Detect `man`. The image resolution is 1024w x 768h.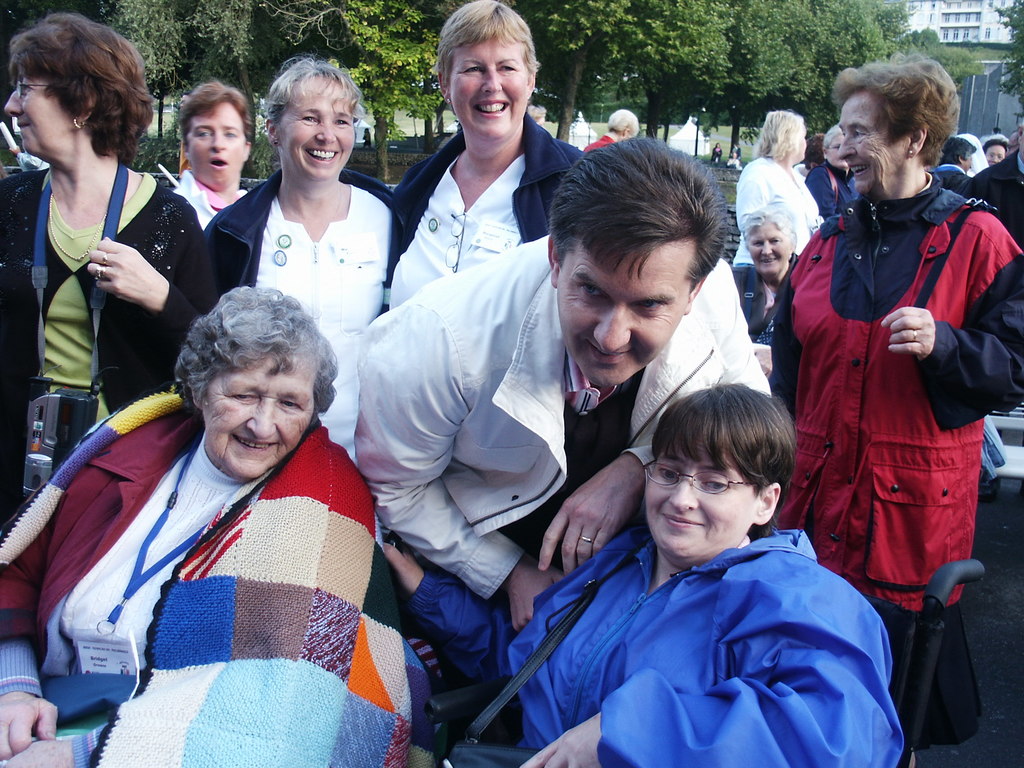
(358,131,771,636).
